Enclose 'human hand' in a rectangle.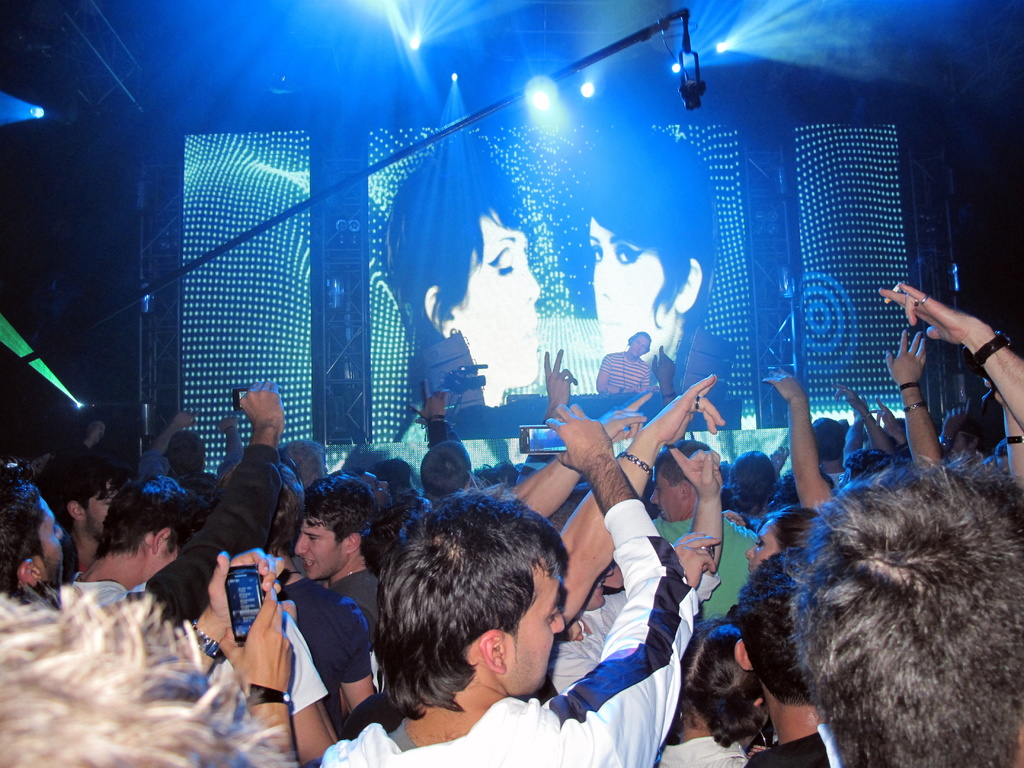
bbox=[171, 408, 202, 431].
